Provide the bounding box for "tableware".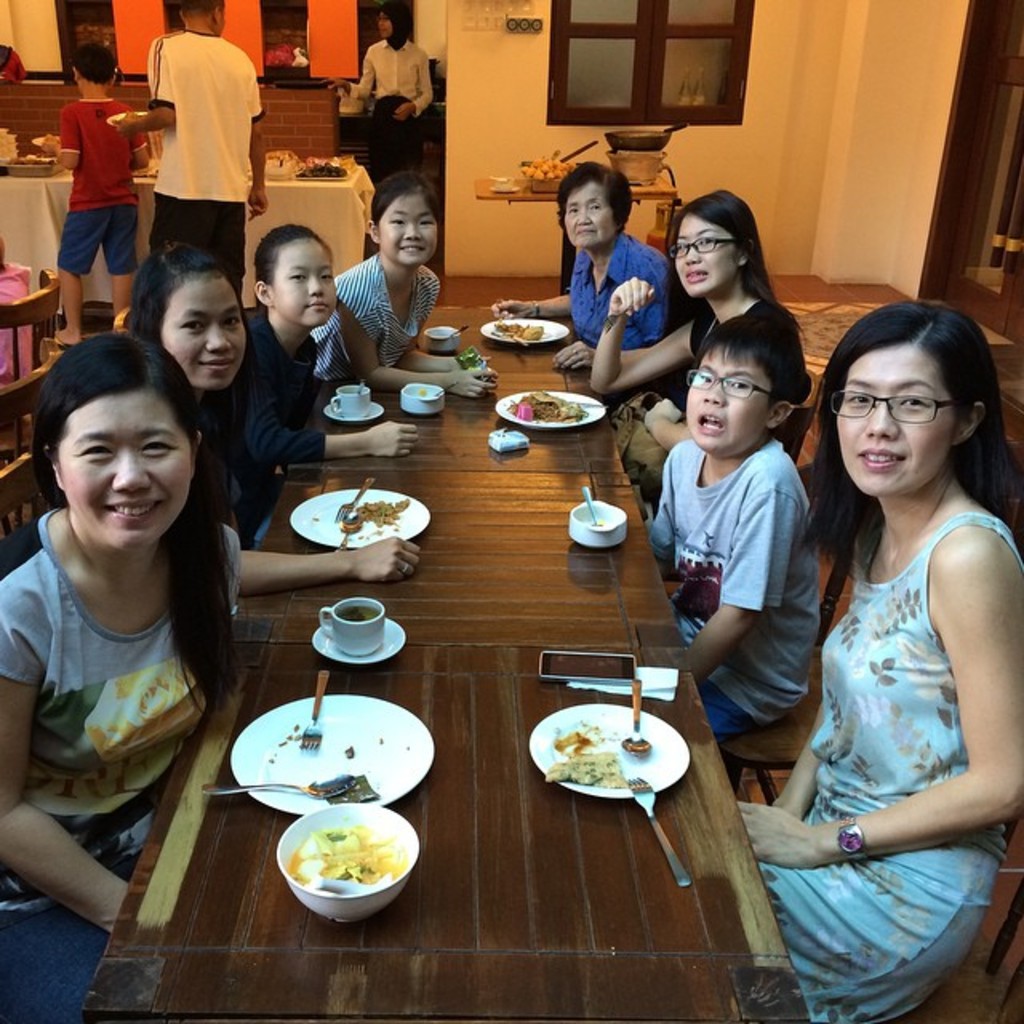
{"x1": 434, "y1": 381, "x2": 461, "y2": 400}.
